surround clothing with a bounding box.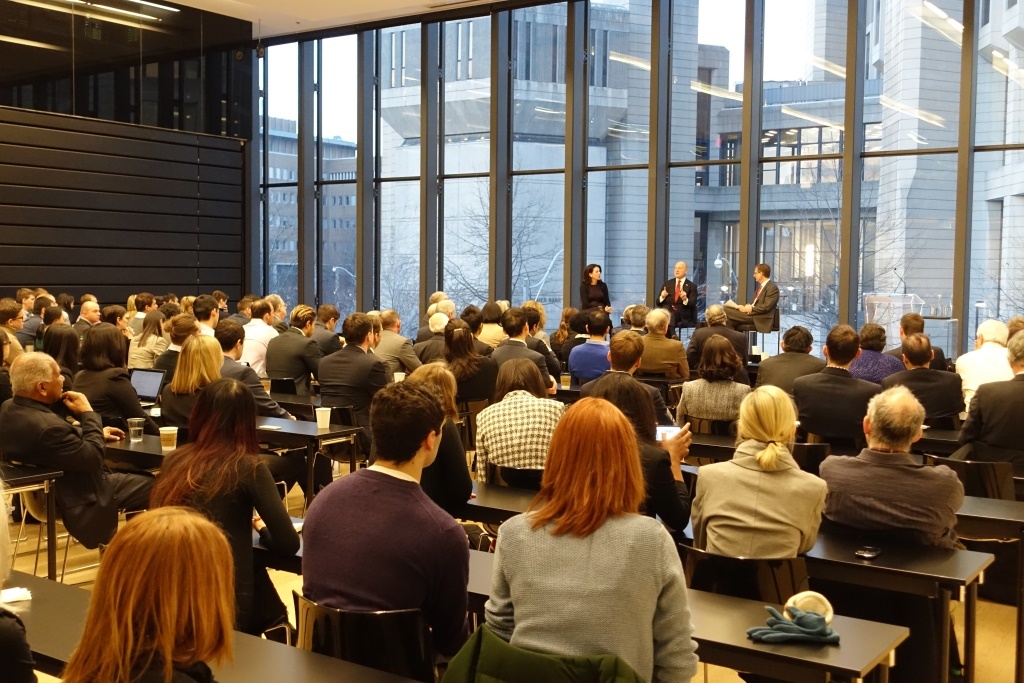
bbox(150, 431, 307, 620).
